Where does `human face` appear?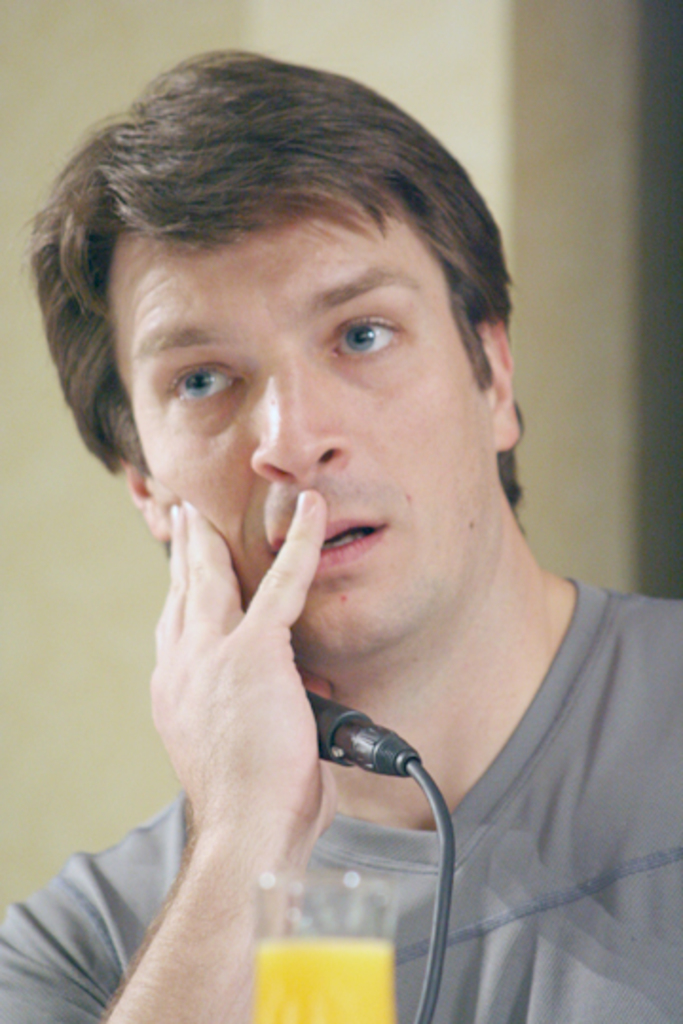
Appears at <bbox>116, 229, 495, 656</bbox>.
